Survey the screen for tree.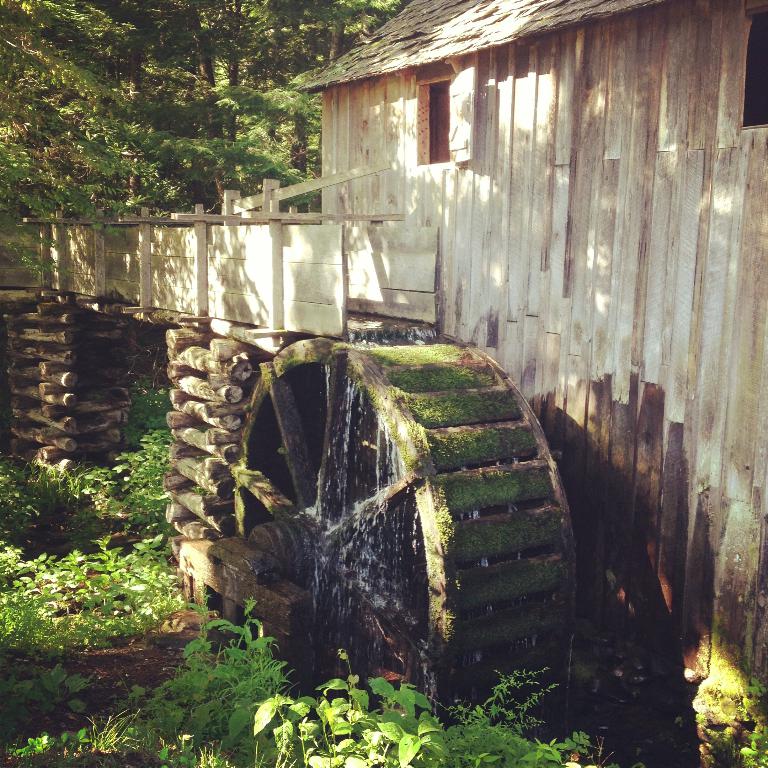
Survey found: 46/0/293/212.
